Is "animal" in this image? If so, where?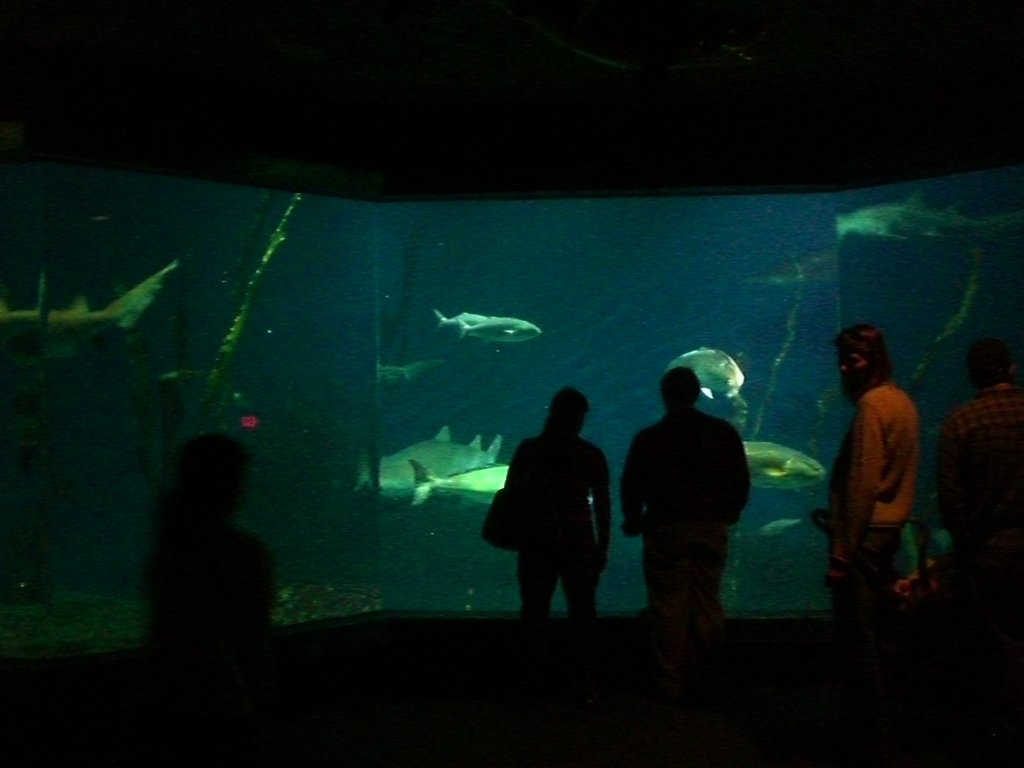
Yes, at (436, 312, 496, 340).
